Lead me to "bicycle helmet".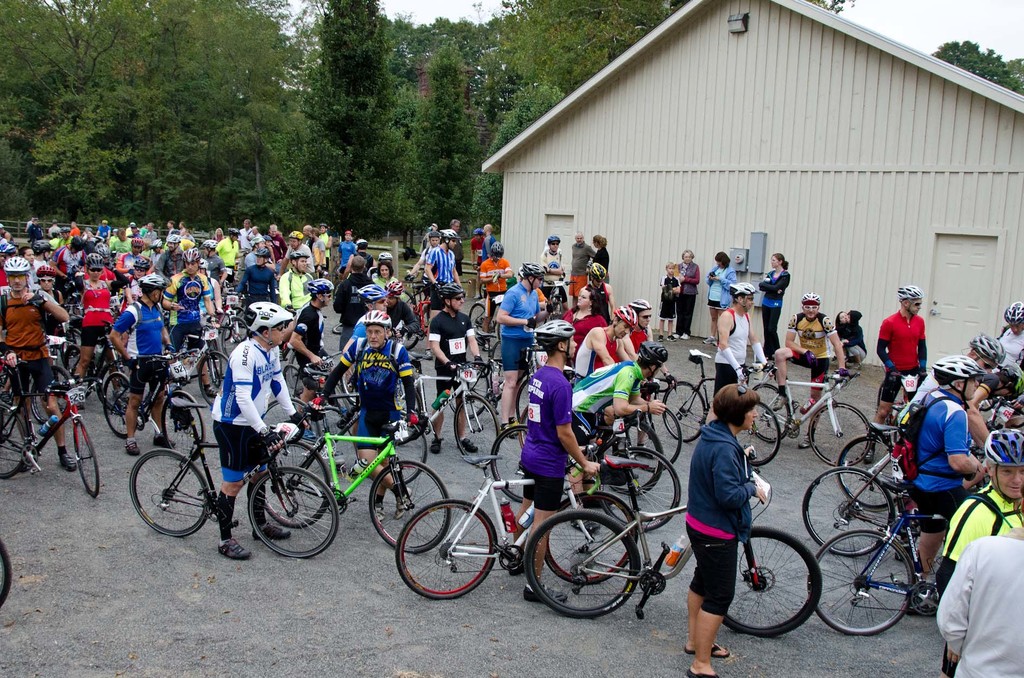
Lead to 289:230:299:238.
